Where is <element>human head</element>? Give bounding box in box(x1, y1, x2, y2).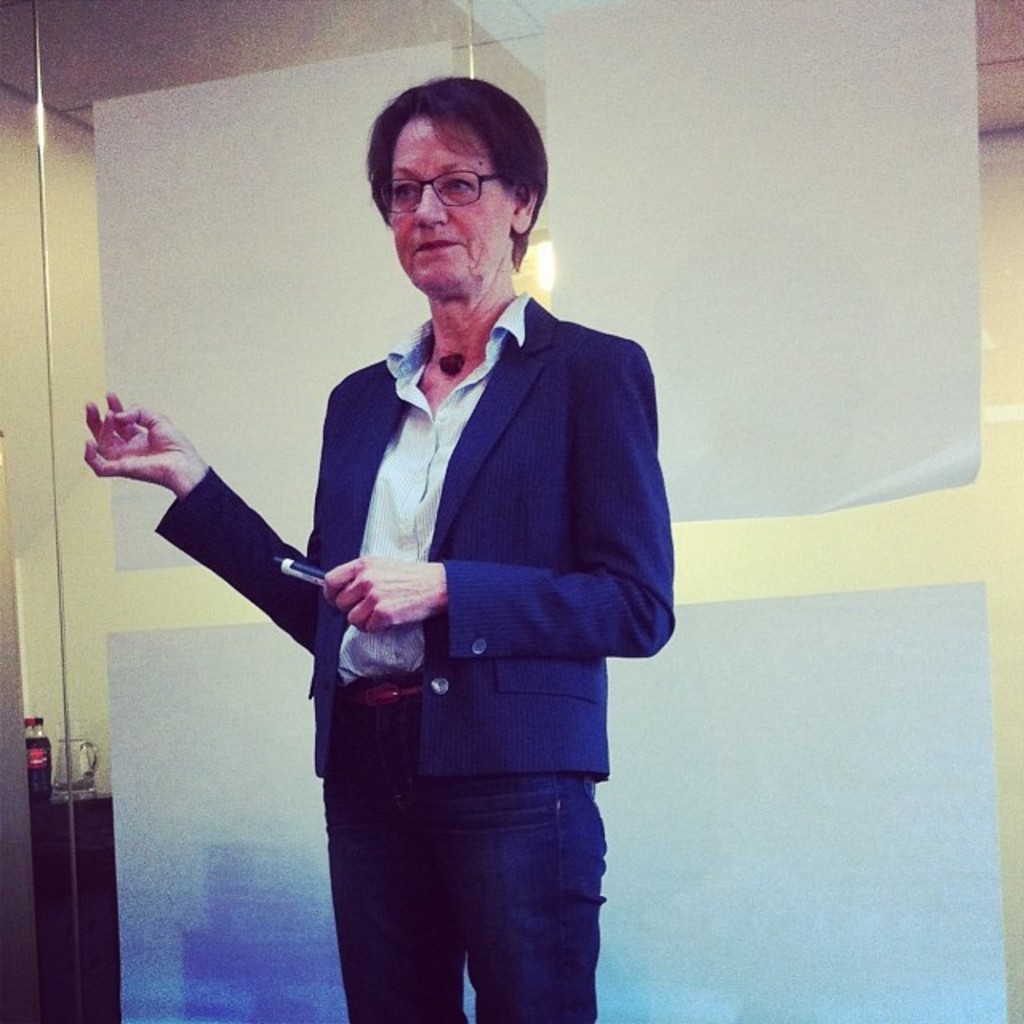
box(368, 80, 544, 296).
